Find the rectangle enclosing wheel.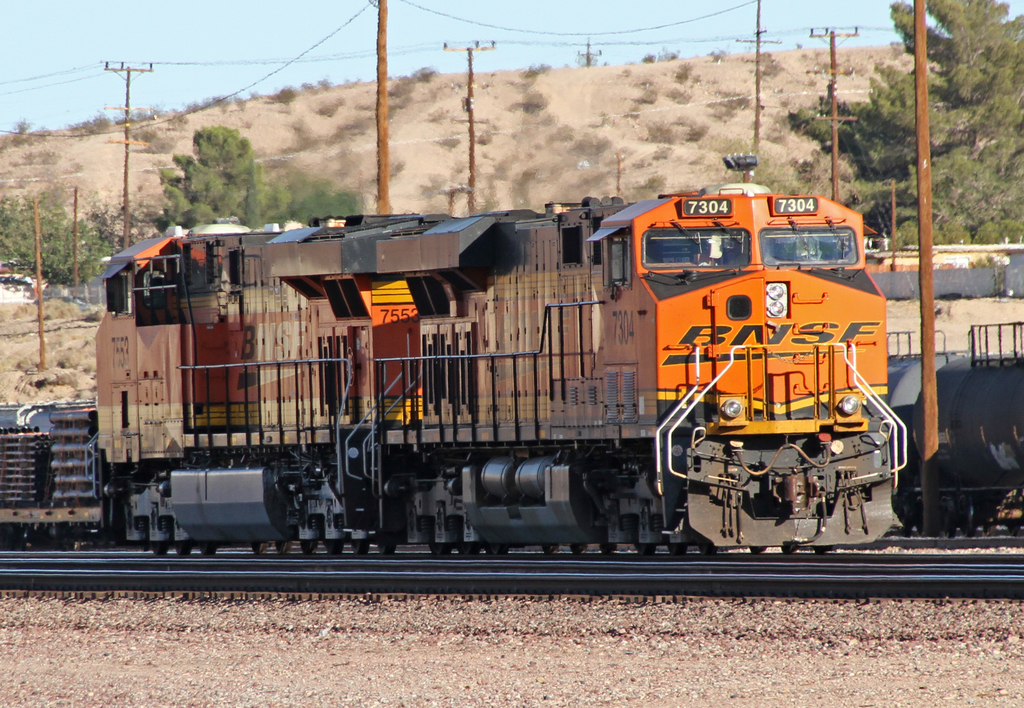
rect(373, 541, 396, 554).
